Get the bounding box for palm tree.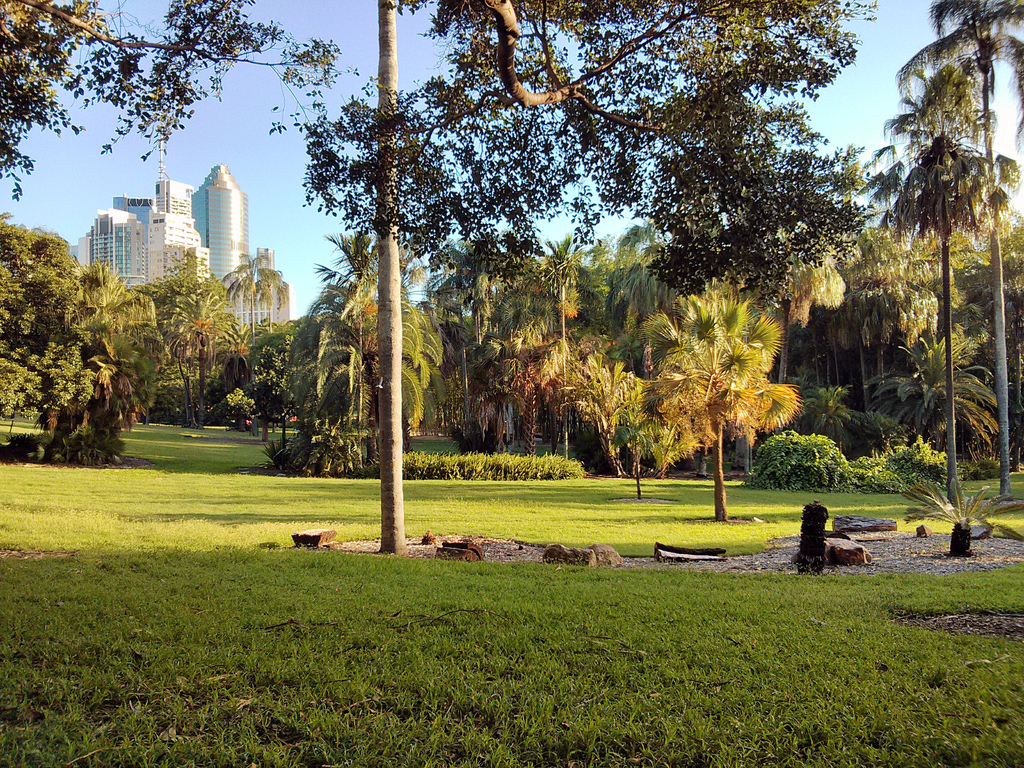
pyautogui.locateOnScreen(883, 73, 1002, 564).
